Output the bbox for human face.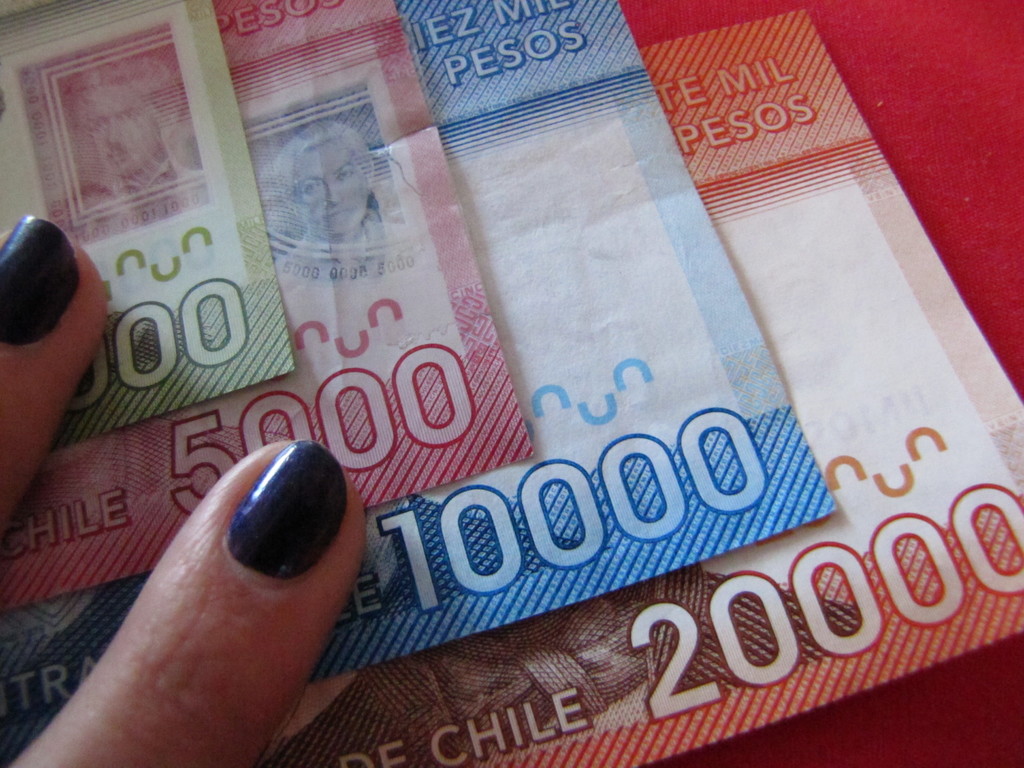
crop(296, 141, 368, 234).
